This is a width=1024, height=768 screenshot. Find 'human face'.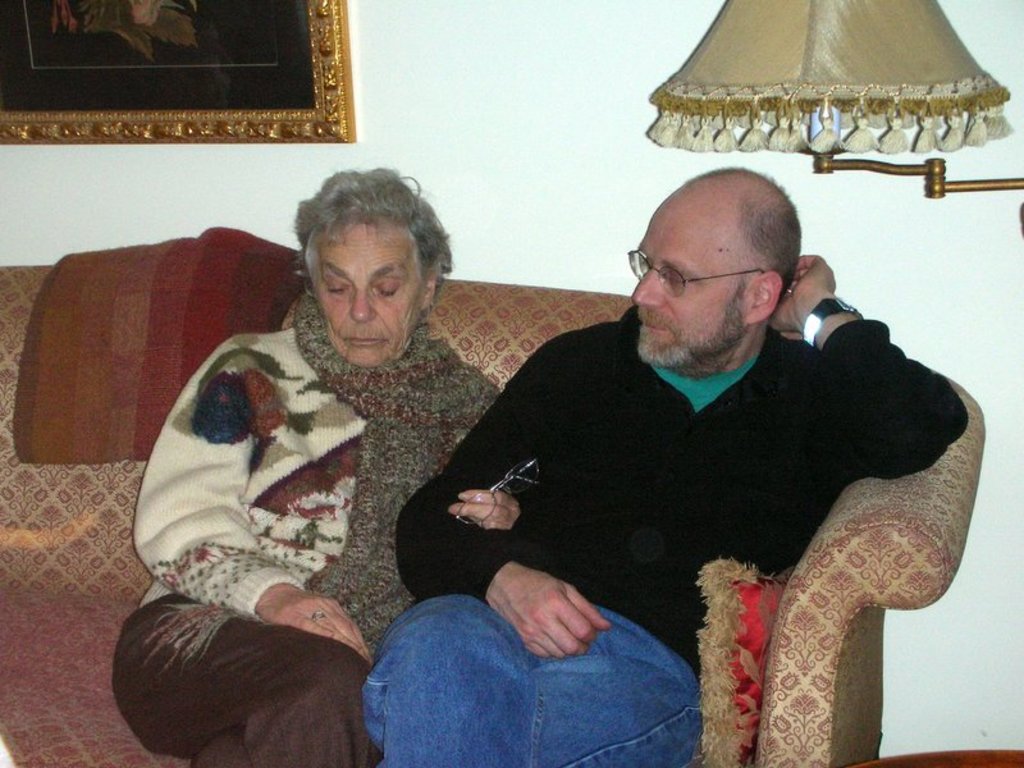
Bounding box: x1=627 y1=191 x2=753 y2=370.
